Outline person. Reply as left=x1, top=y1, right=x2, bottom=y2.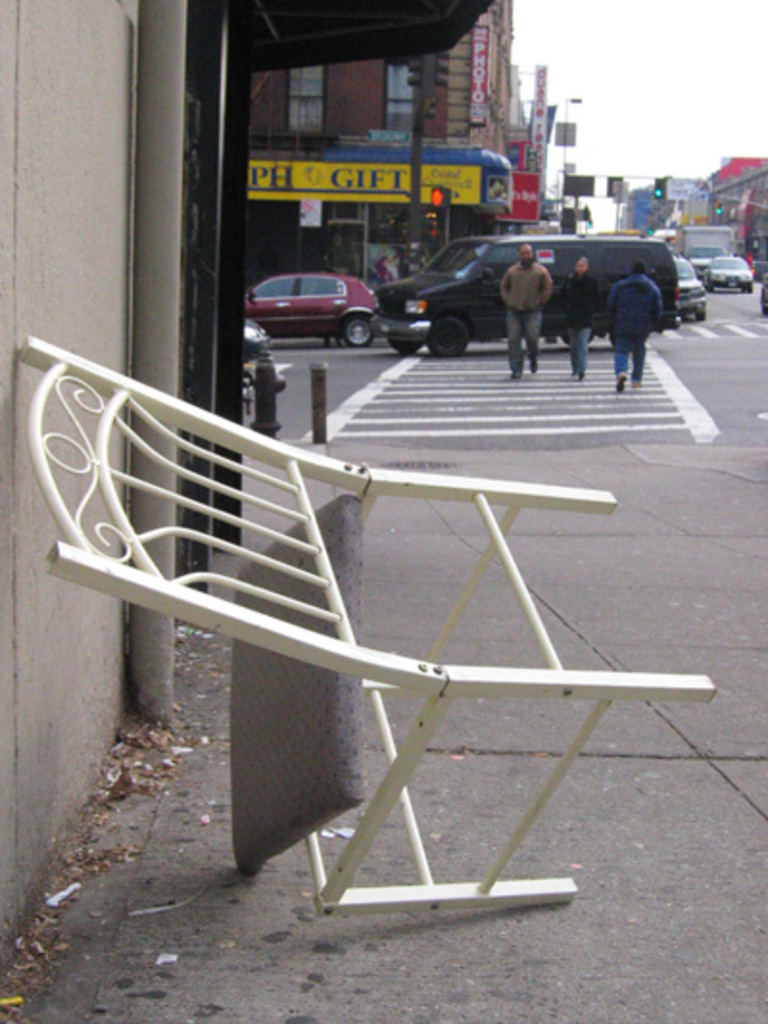
left=490, top=238, right=559, bottom=373.
